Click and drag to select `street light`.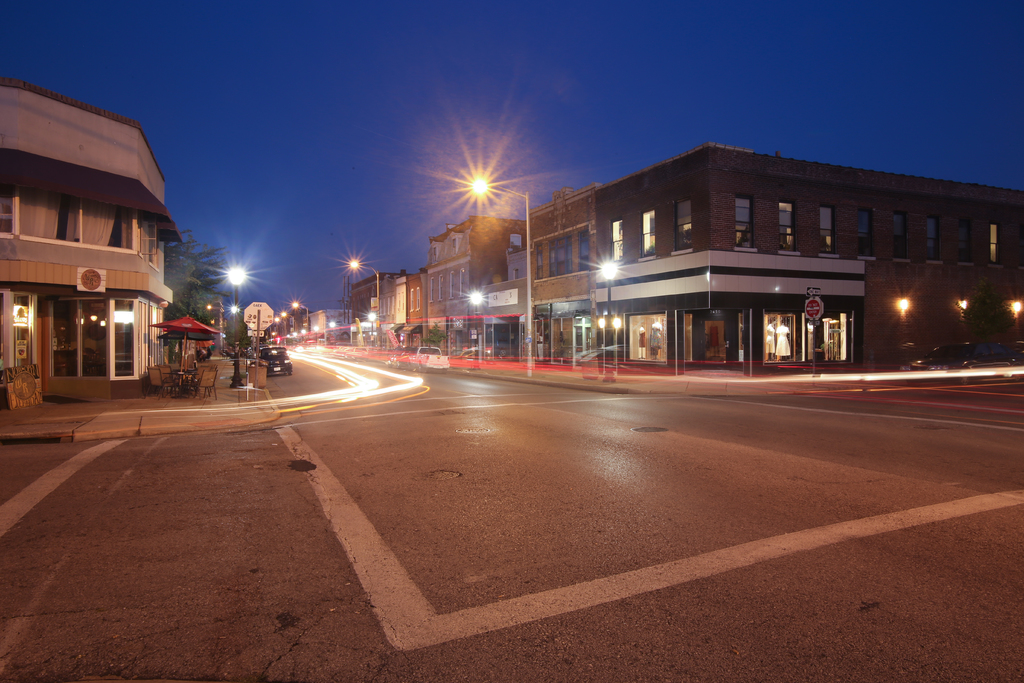
Selection: select_region(273, 318, 285, 349).
